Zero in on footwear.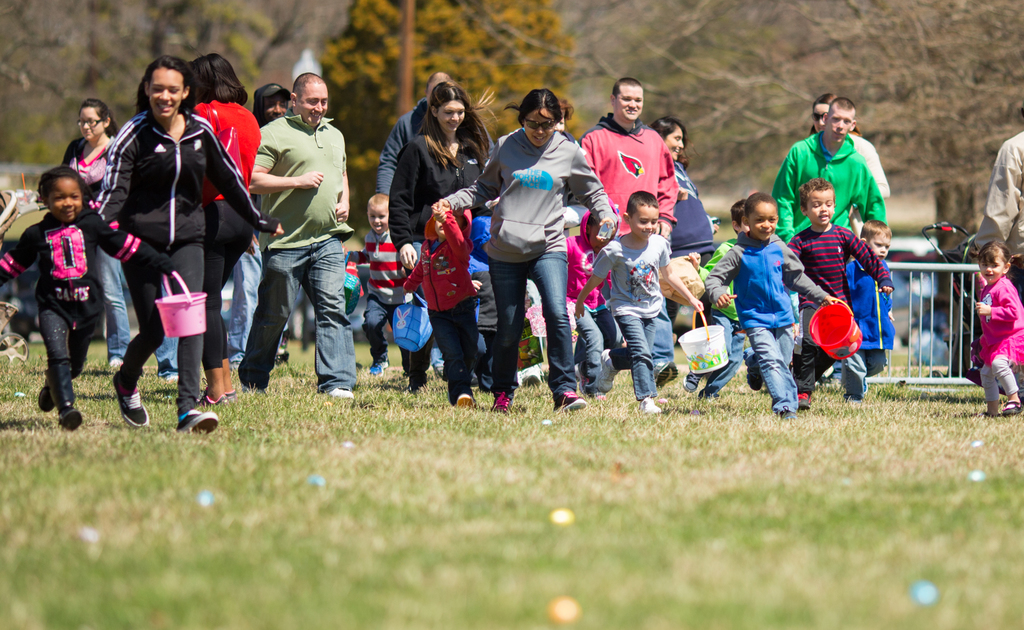
Zeroed in: 659 360 677 389.
